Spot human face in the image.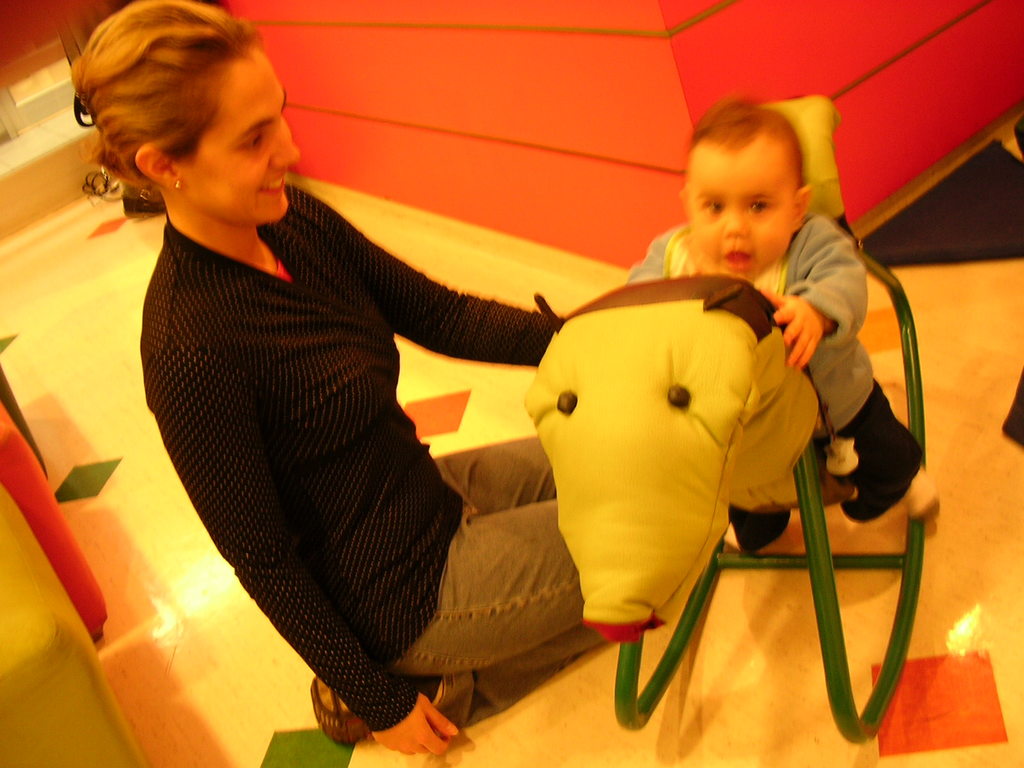
human face found at 182, 50, 304, 225.
